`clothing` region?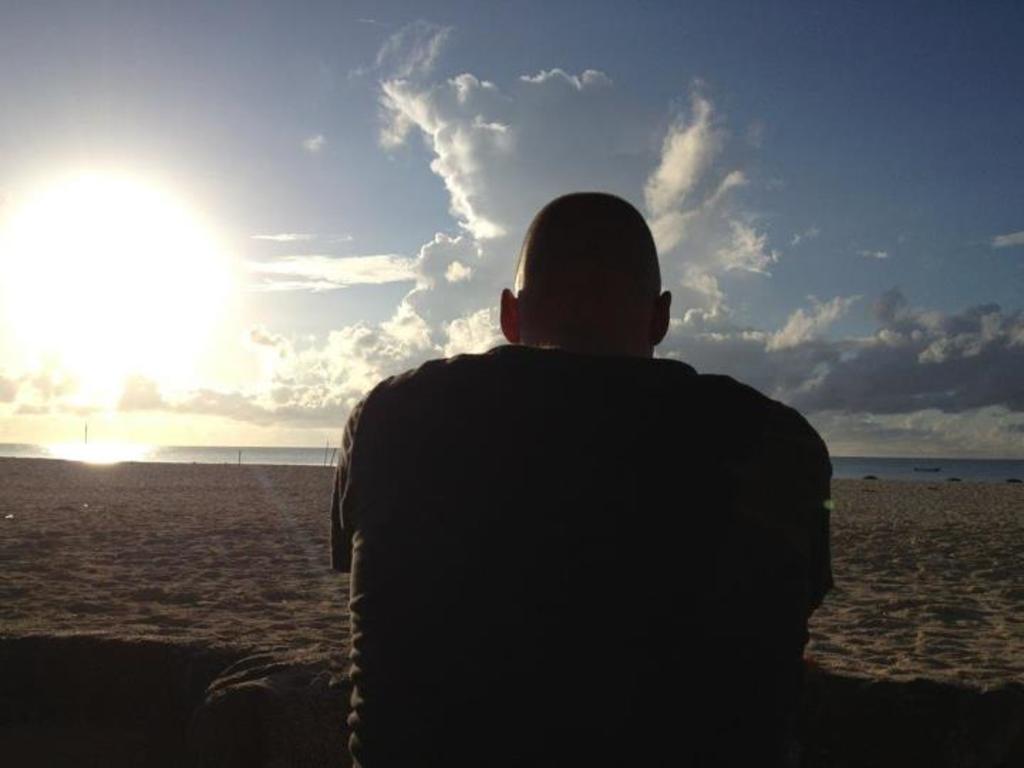
{"x1": 324, "y1": 276, "x2": 835, "y2": 751}
